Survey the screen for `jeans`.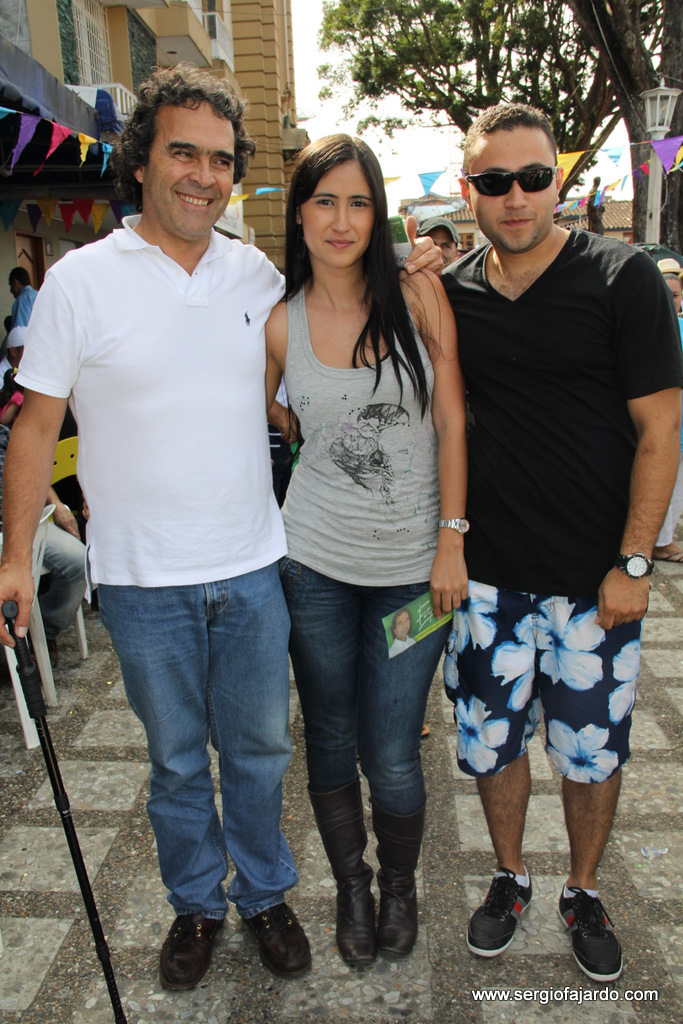
Survey found: crop(277, 557, 453, 813).
